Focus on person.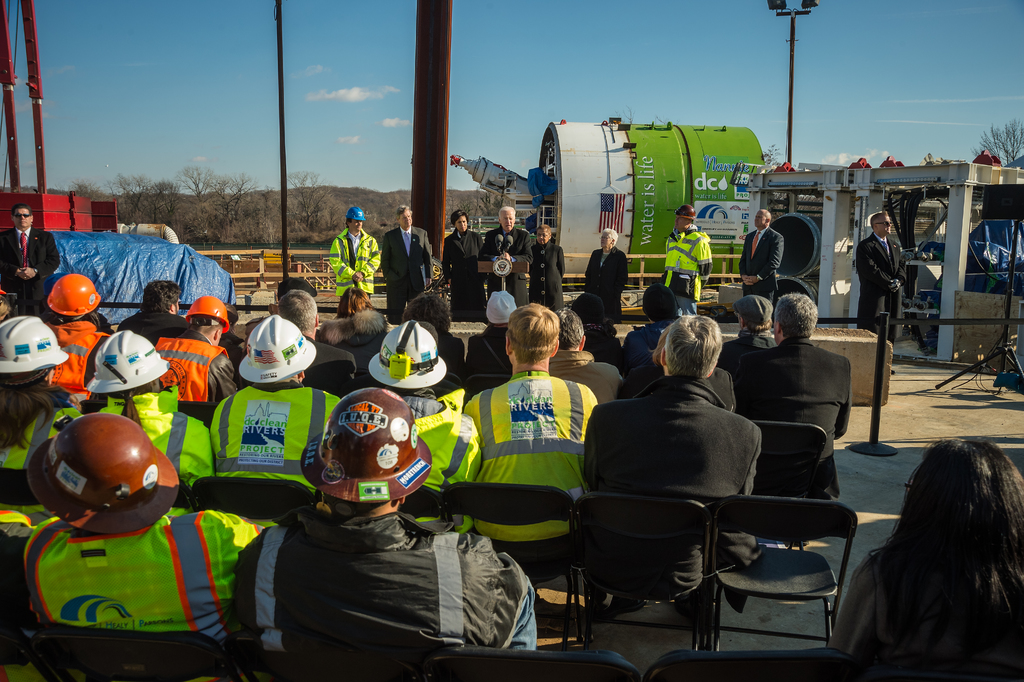
Focused at (737,209,784,311).
